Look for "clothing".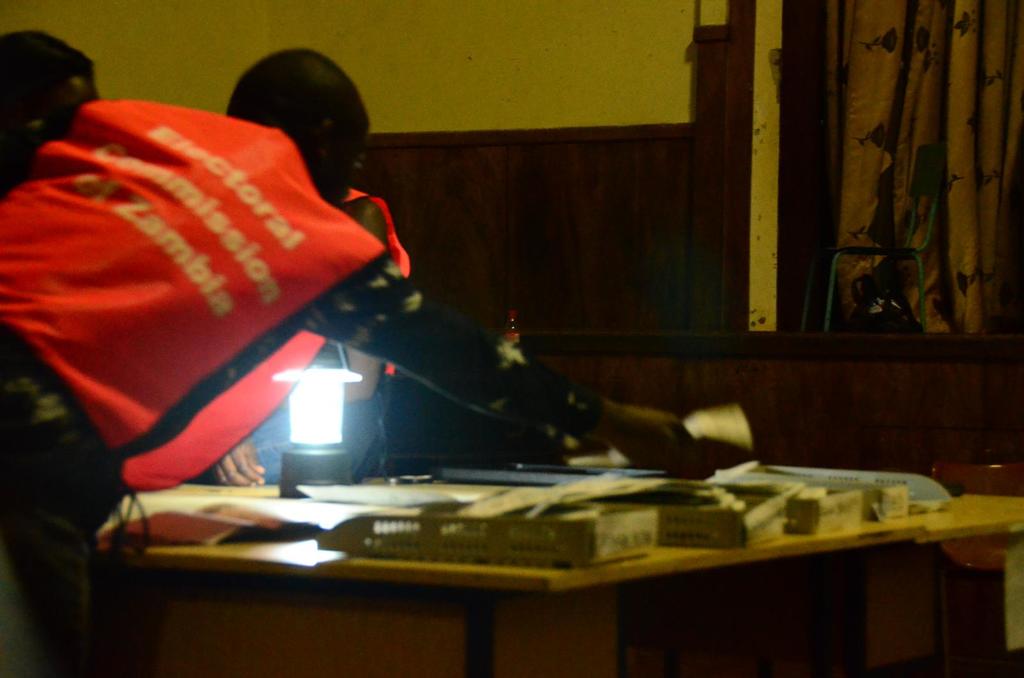
Found: 0/98/593/491.
